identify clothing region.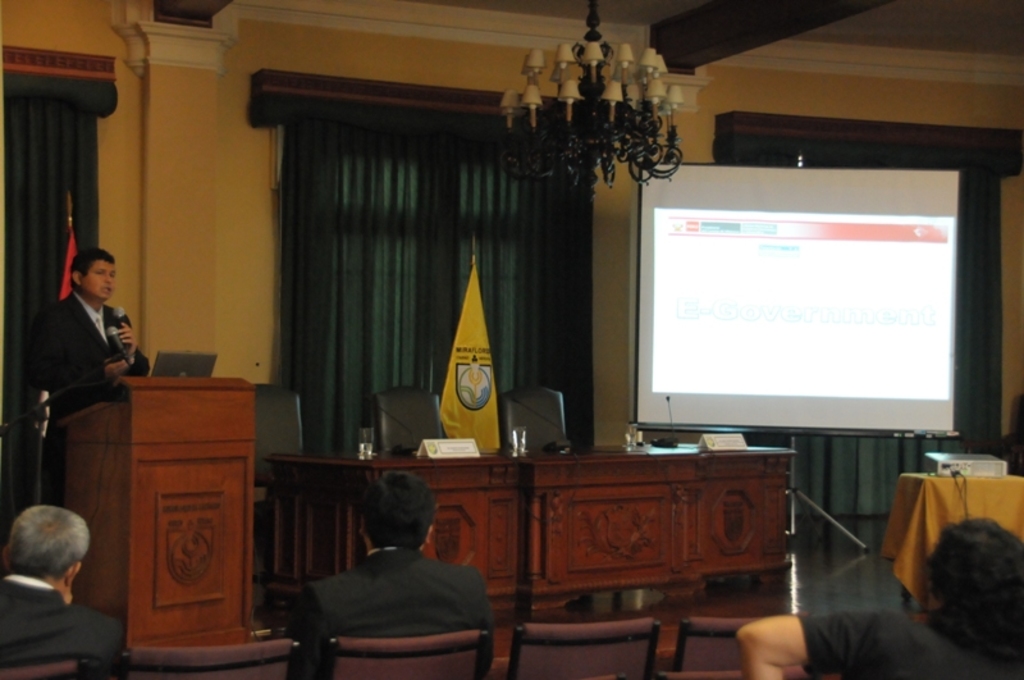
Region: 293/512/499/671.
